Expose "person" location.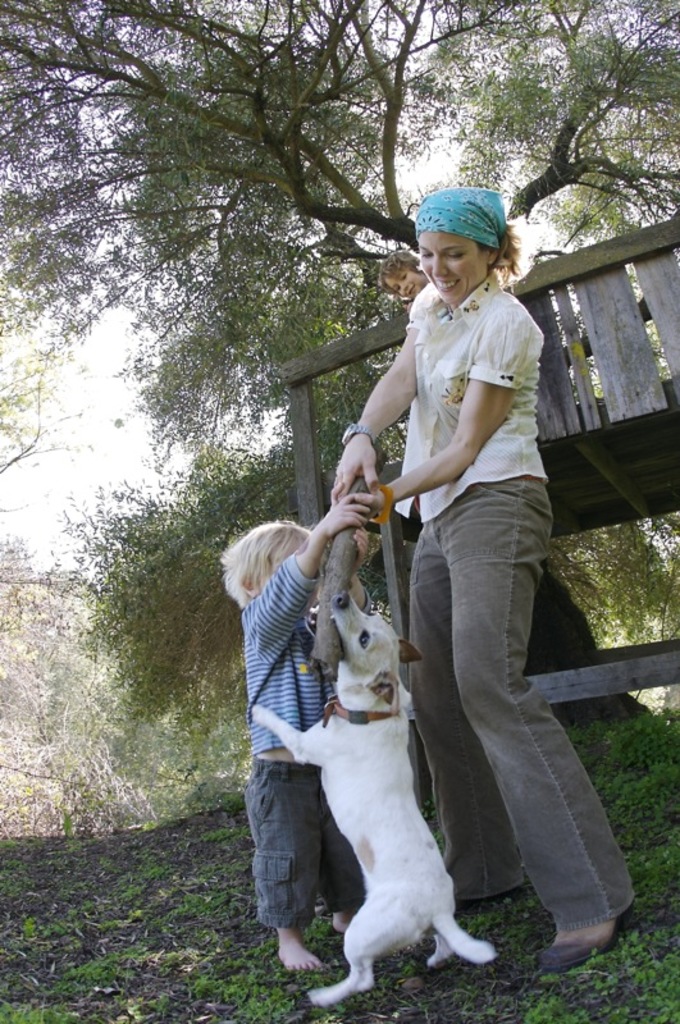
Exposed at pyautogui.locateOnScreen(330, 189, 638, 975).
